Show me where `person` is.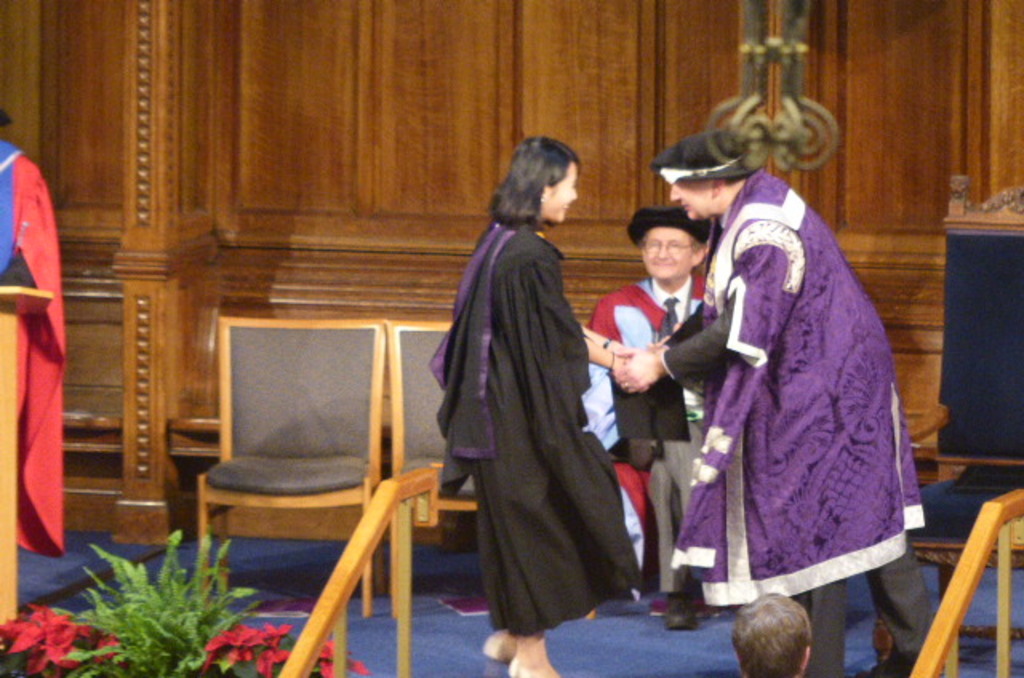
`person` is at (x1=422, y1=133, x2=677, y2=676).
